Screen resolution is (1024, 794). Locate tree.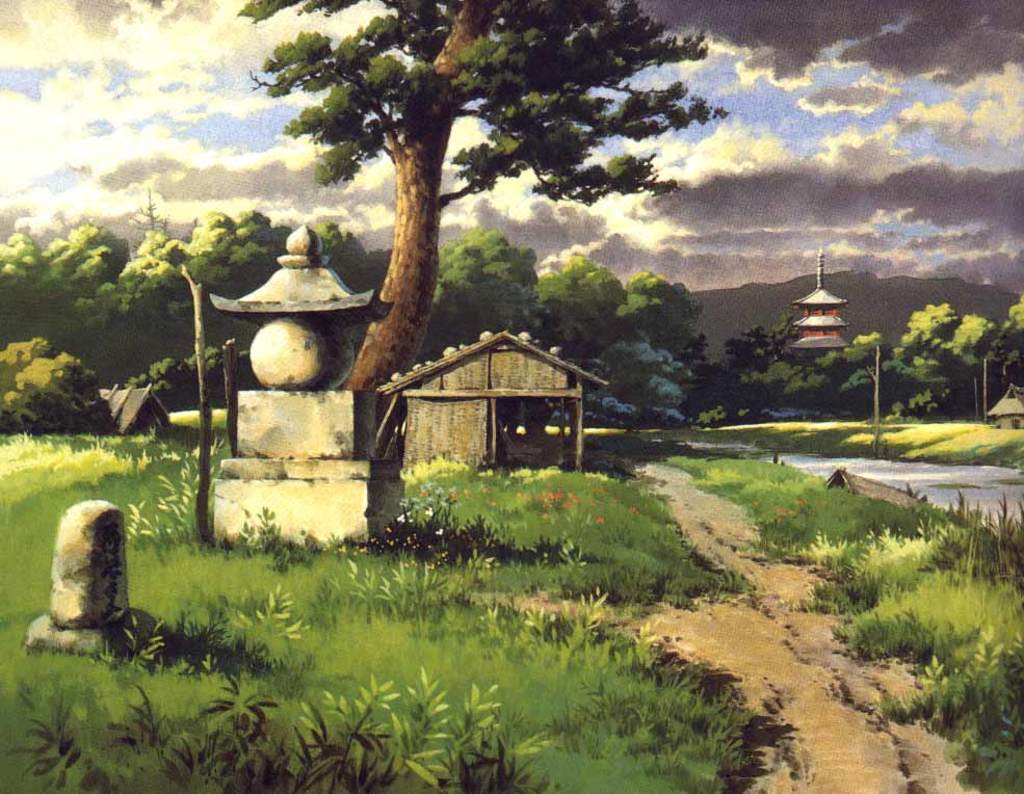
BBox(601, 337, 728, 419).
